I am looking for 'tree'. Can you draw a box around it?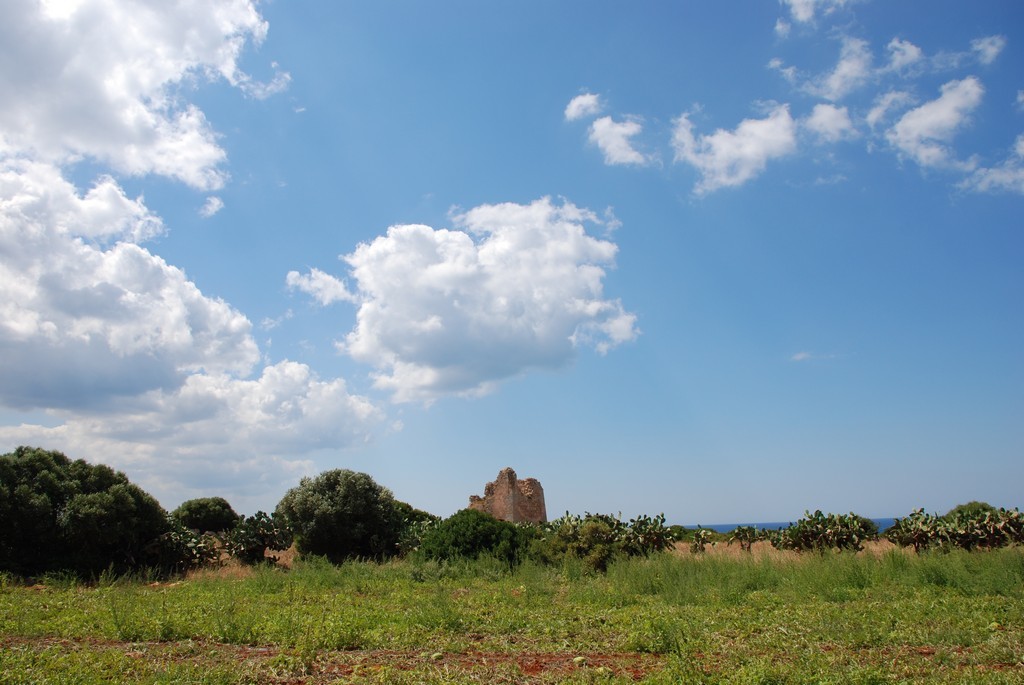
Sure, the bounding box is rect(888, 502, 1023, 555).
